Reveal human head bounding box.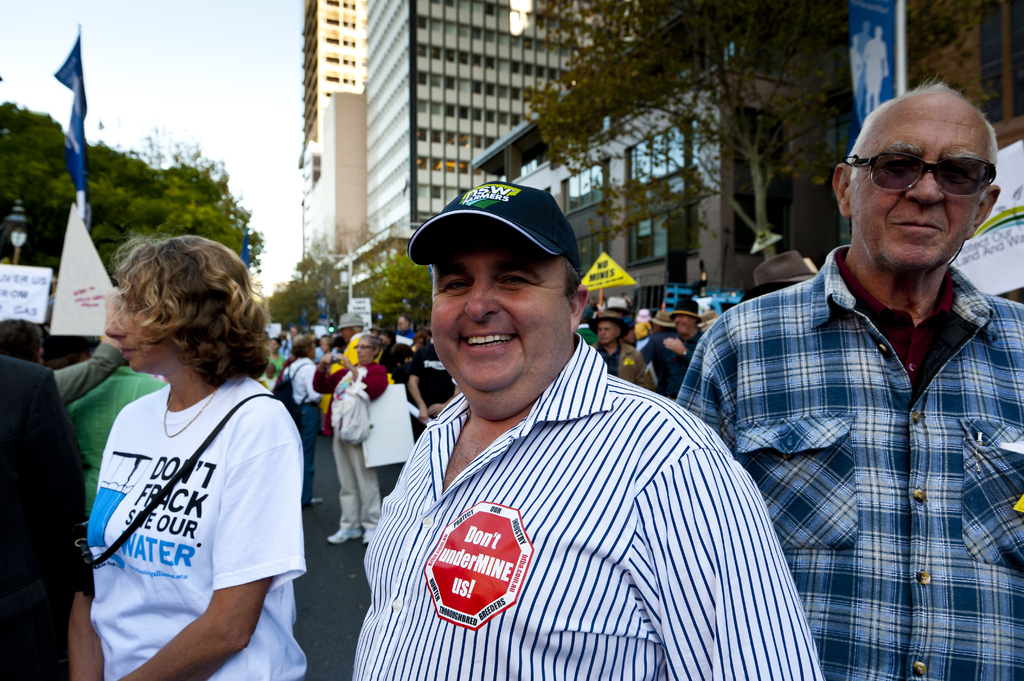
Revealed: 830,77,1000,269.
